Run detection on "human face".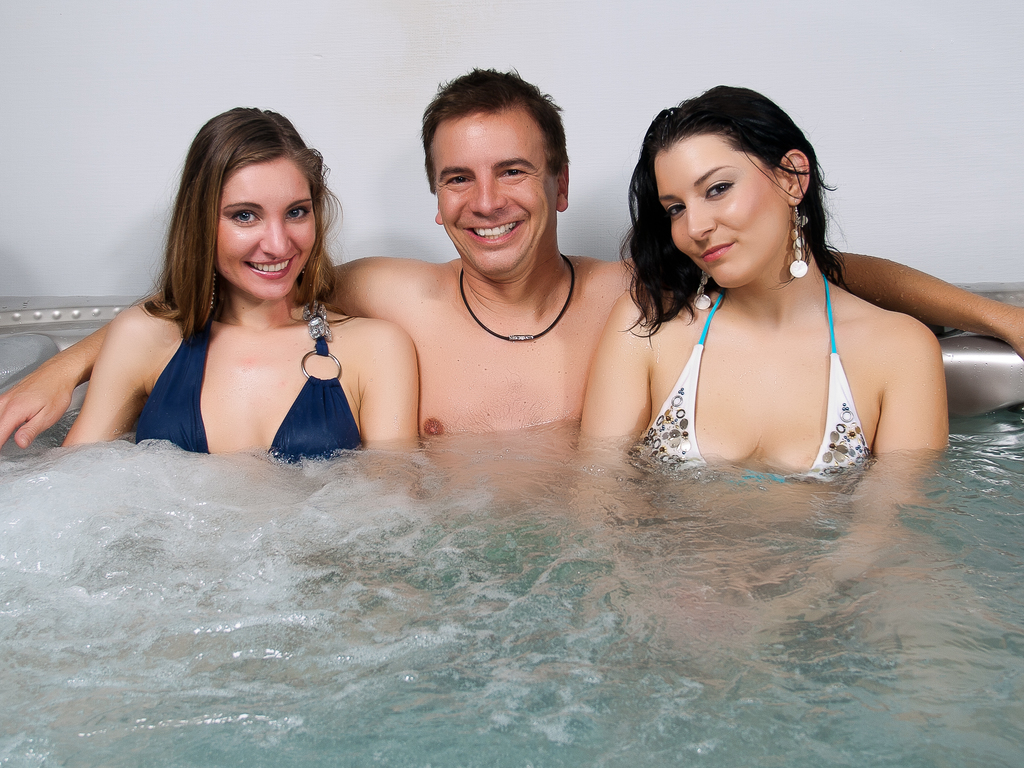
Result: x1=653 y1=134 x2=794 y2=292.
